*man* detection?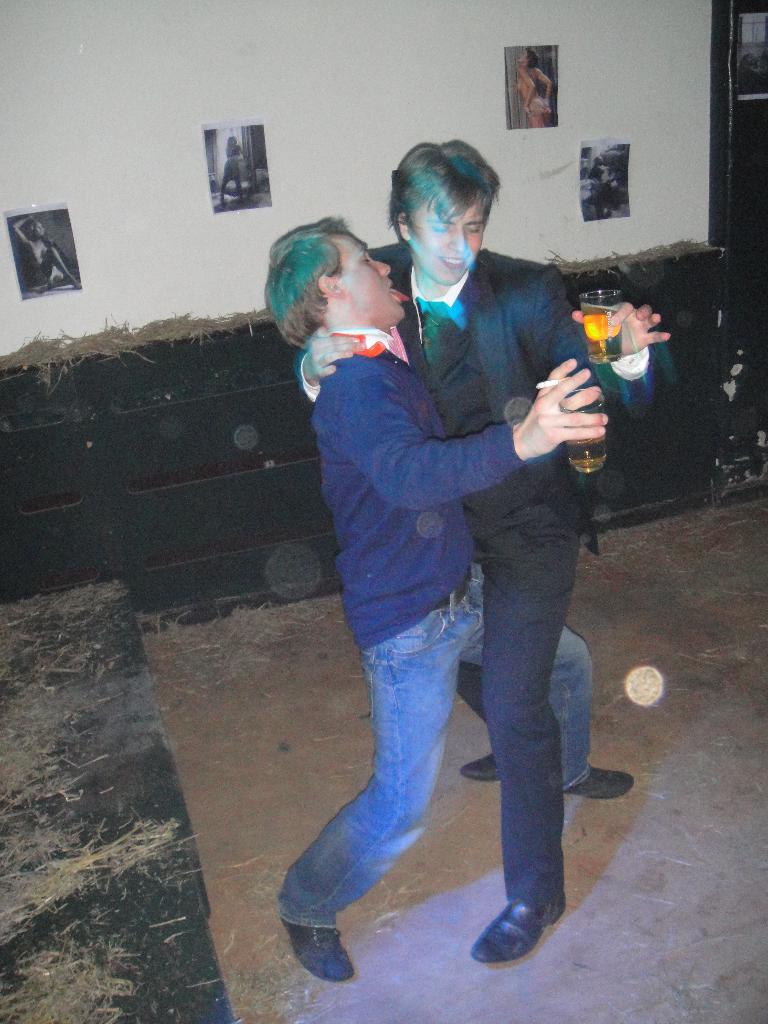
[left=302, top=130, right=630, bottom=962]
